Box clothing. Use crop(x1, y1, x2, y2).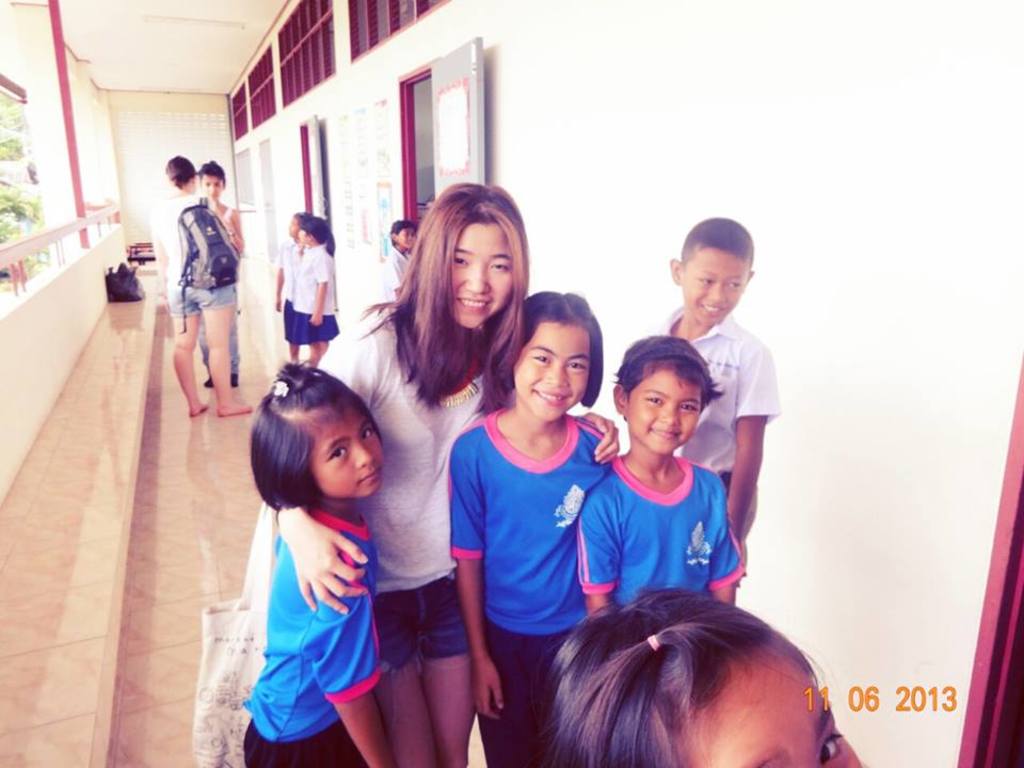
crop(169, 190, 238, 316).
